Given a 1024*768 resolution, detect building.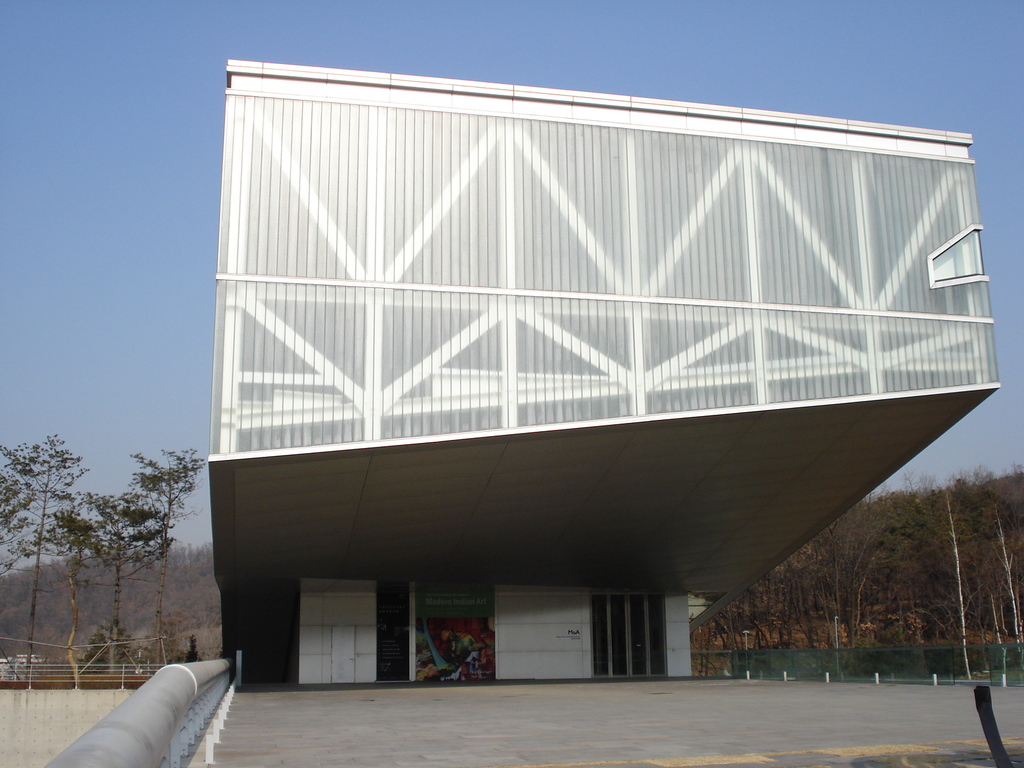
bbox(206, 61, 1001, 689).
